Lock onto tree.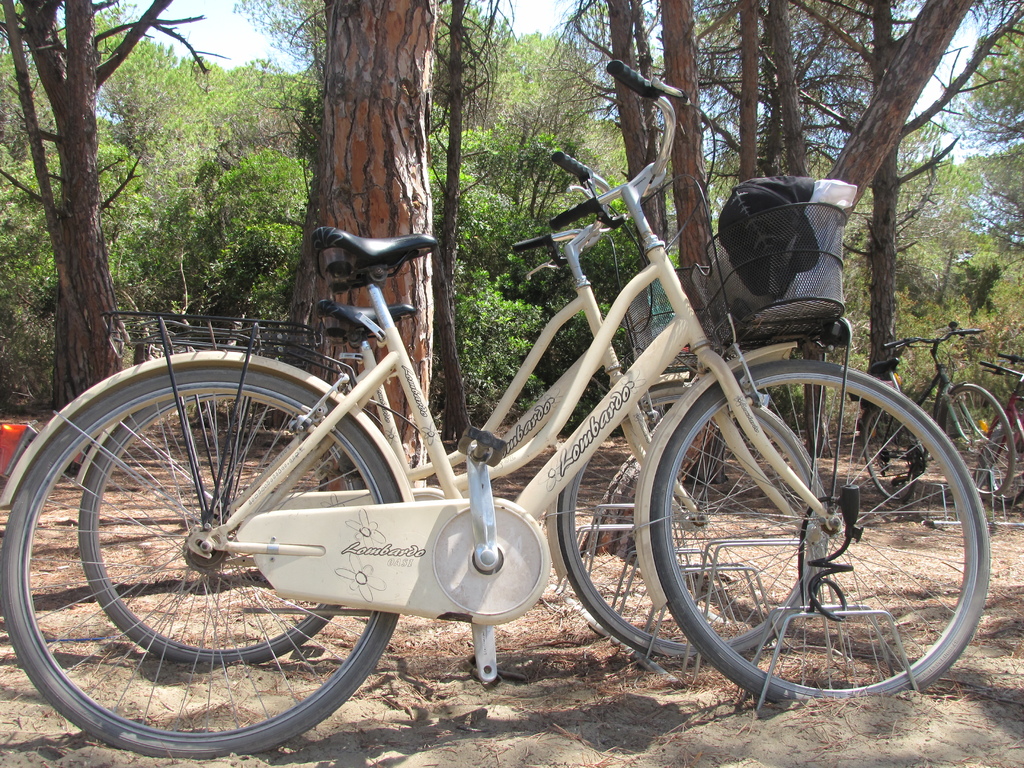
Locked: (left=316, top=0, right=459, bottom=481).
